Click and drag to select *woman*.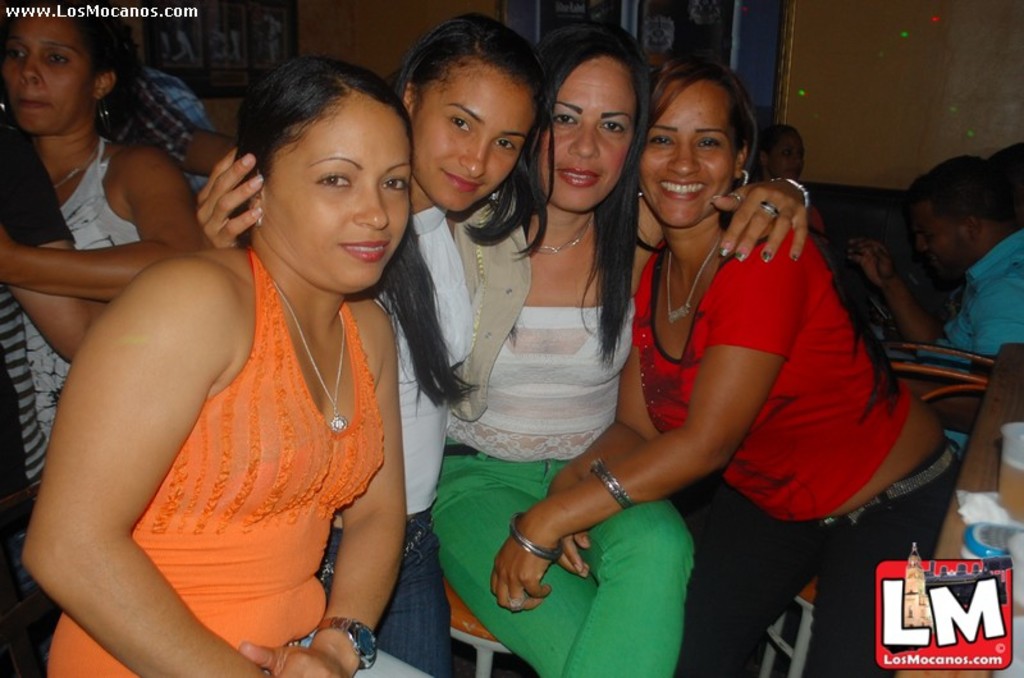
Selection: x1=197, y1=10, x2=559, y2=677.
